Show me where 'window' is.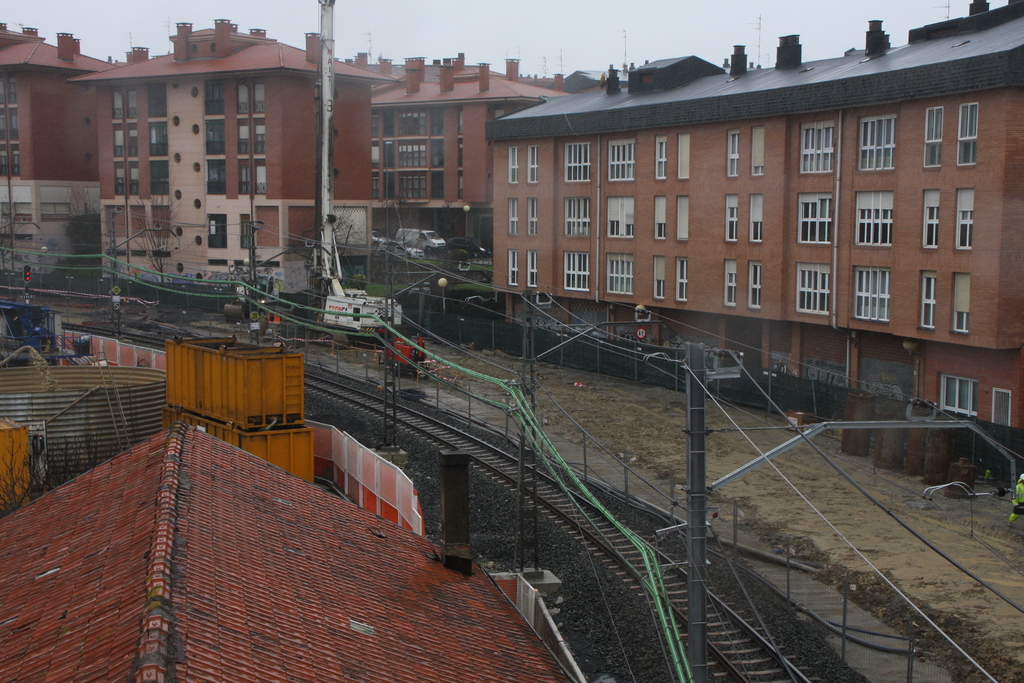
'window' is at bbox=(604, 259, 630, 290).
